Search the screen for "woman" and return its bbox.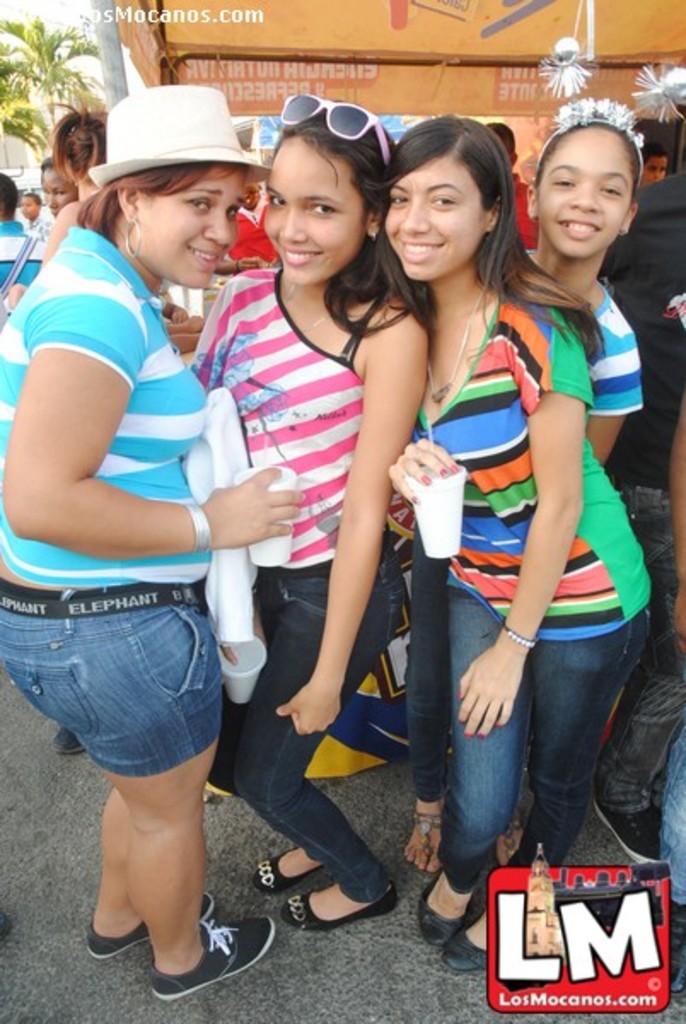
Found: <box>5,84,108,302</box>.
